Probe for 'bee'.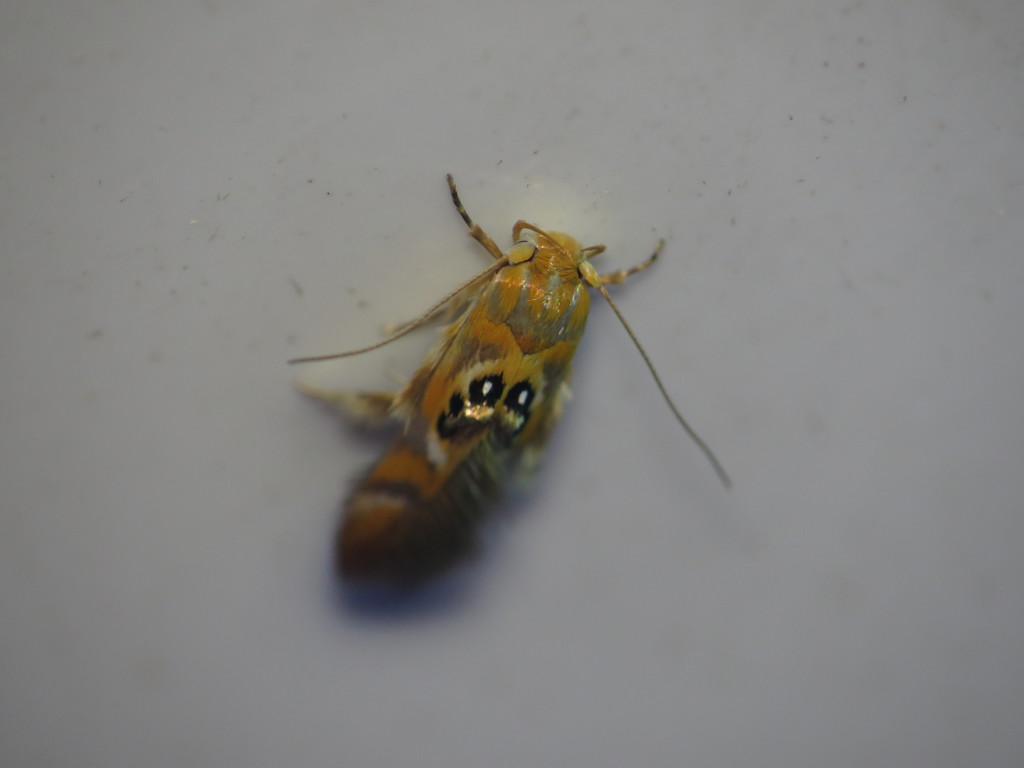
Probe result: bbox=(285, 173, 730, 591).
